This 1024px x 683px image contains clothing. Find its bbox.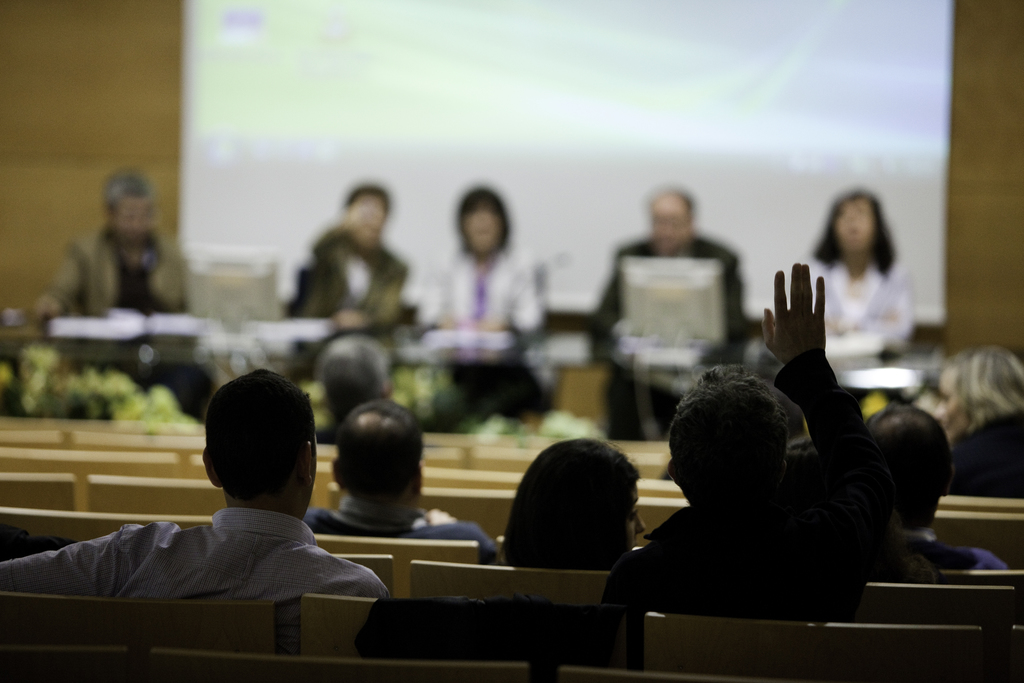
l=582, t=236, r=769, b=432.
